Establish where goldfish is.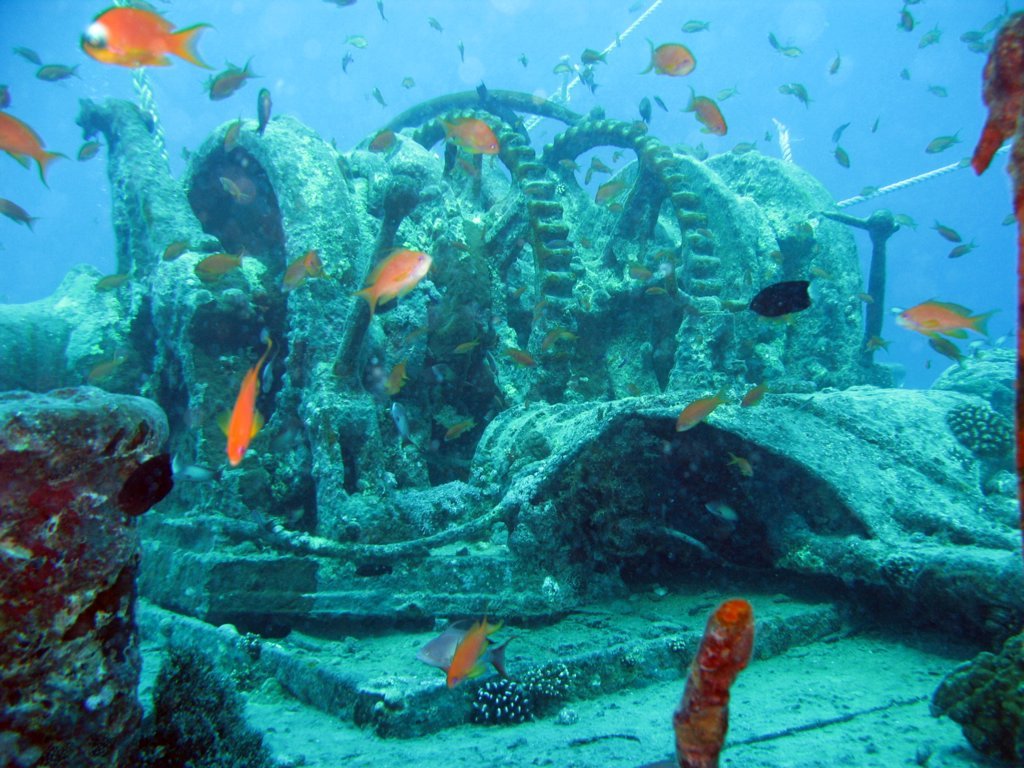
Established at (x1=933, y1=220, x2=962, y2=245).
